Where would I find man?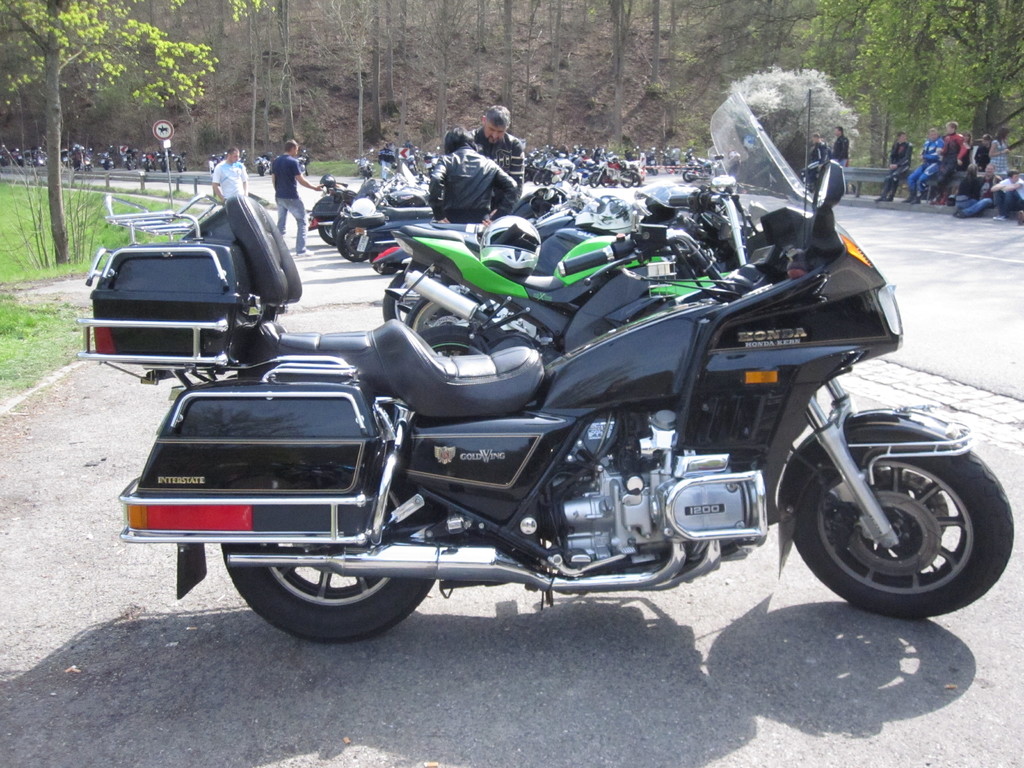
At l=263, t=138, r=327, b=255.
